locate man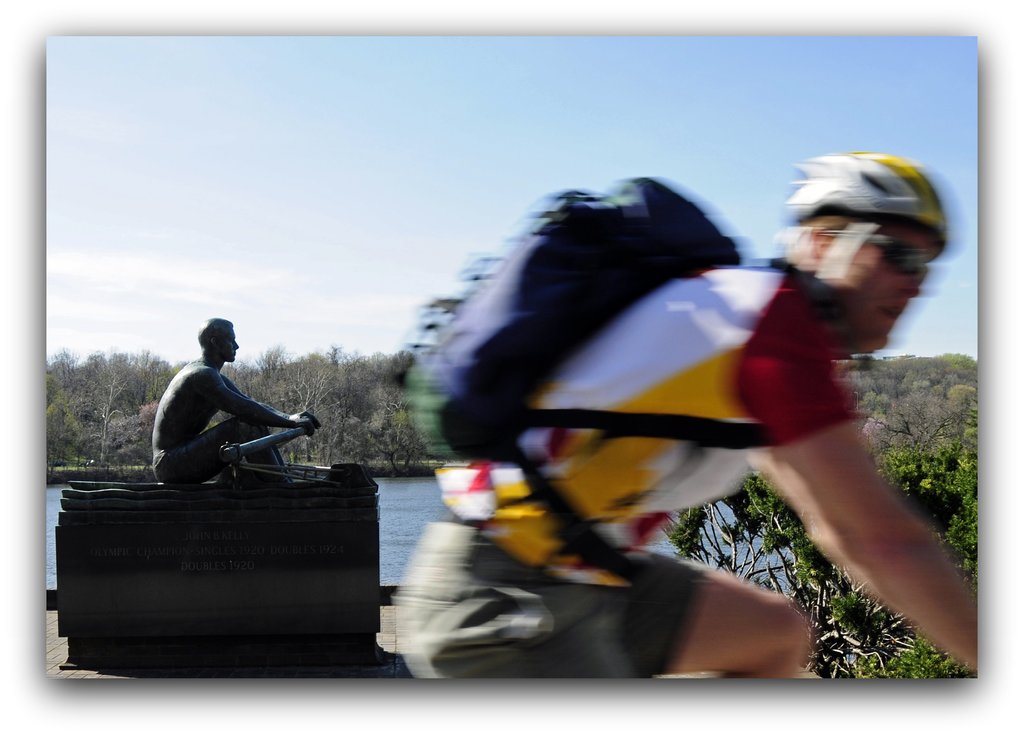
BBox(410, 159, 955, 701)
